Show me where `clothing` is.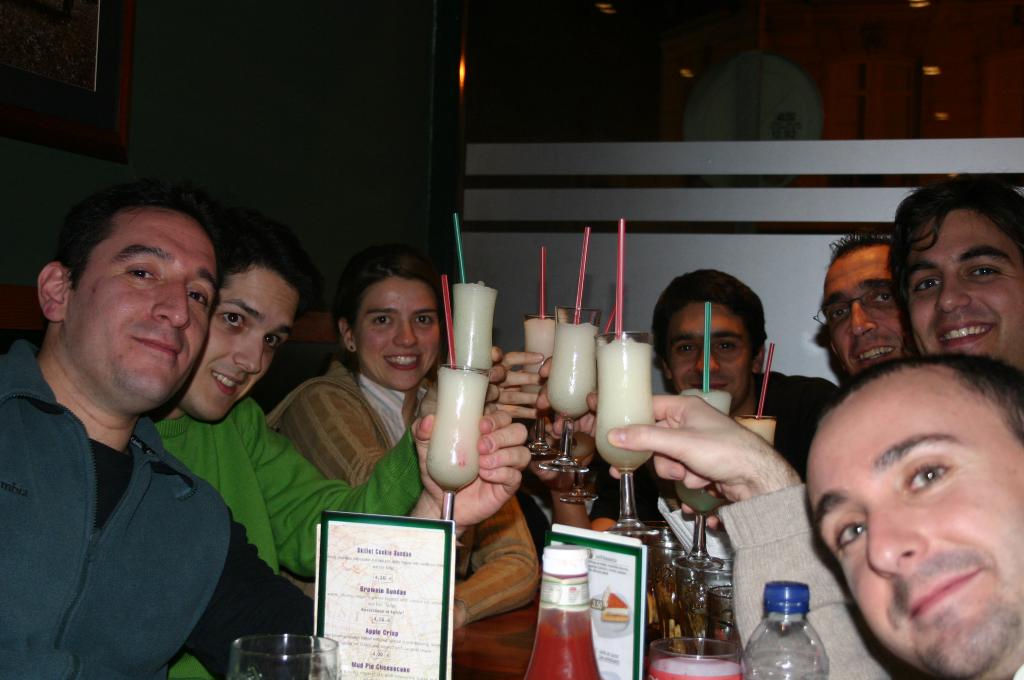
`clothing` is at region(717, 489, 916, 679).
